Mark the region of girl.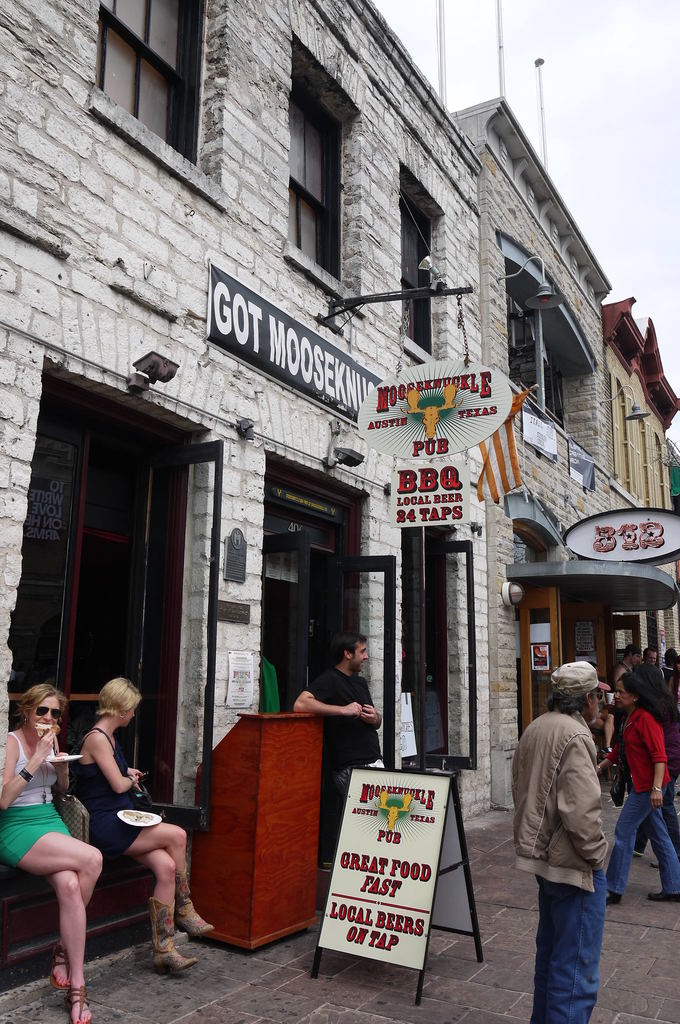
Region: l=611, t=673, r=679, b=900.
